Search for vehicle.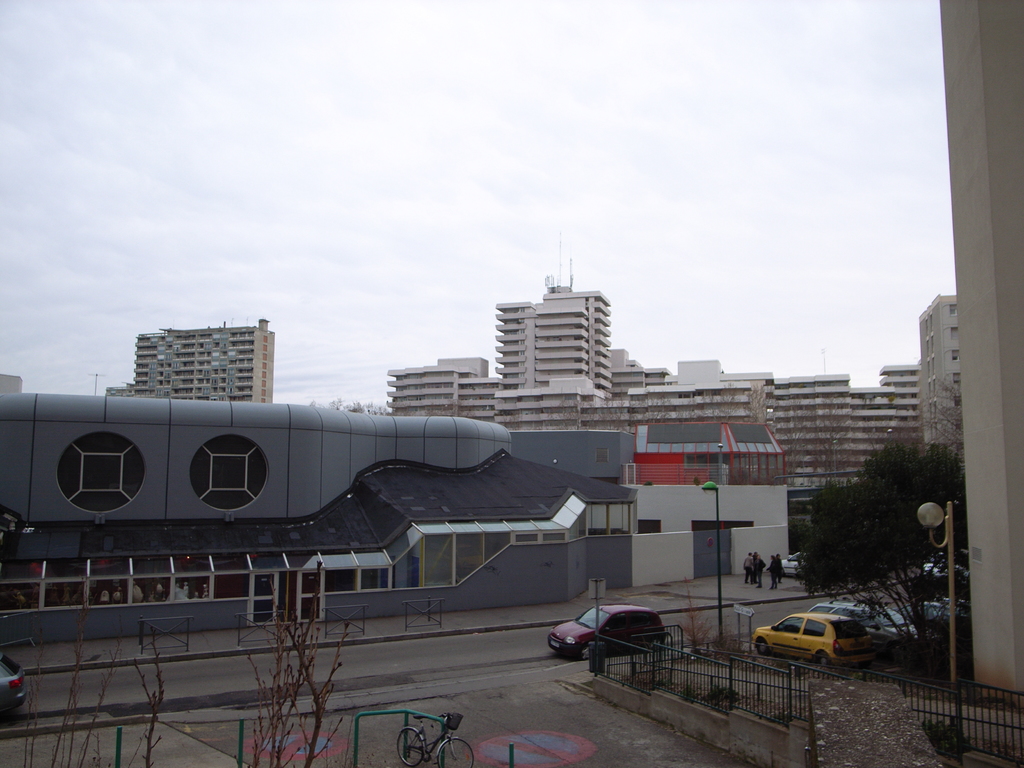
Found at bbox(752, 610, 874, 676).
